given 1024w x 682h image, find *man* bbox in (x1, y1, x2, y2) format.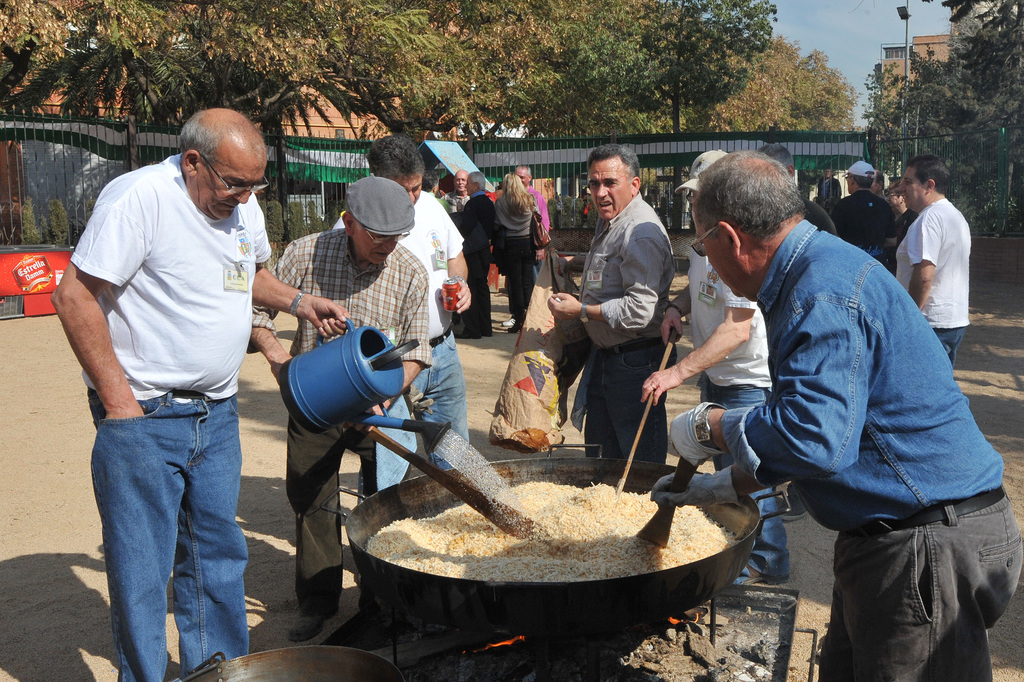
(455, 170, 496, 342).
